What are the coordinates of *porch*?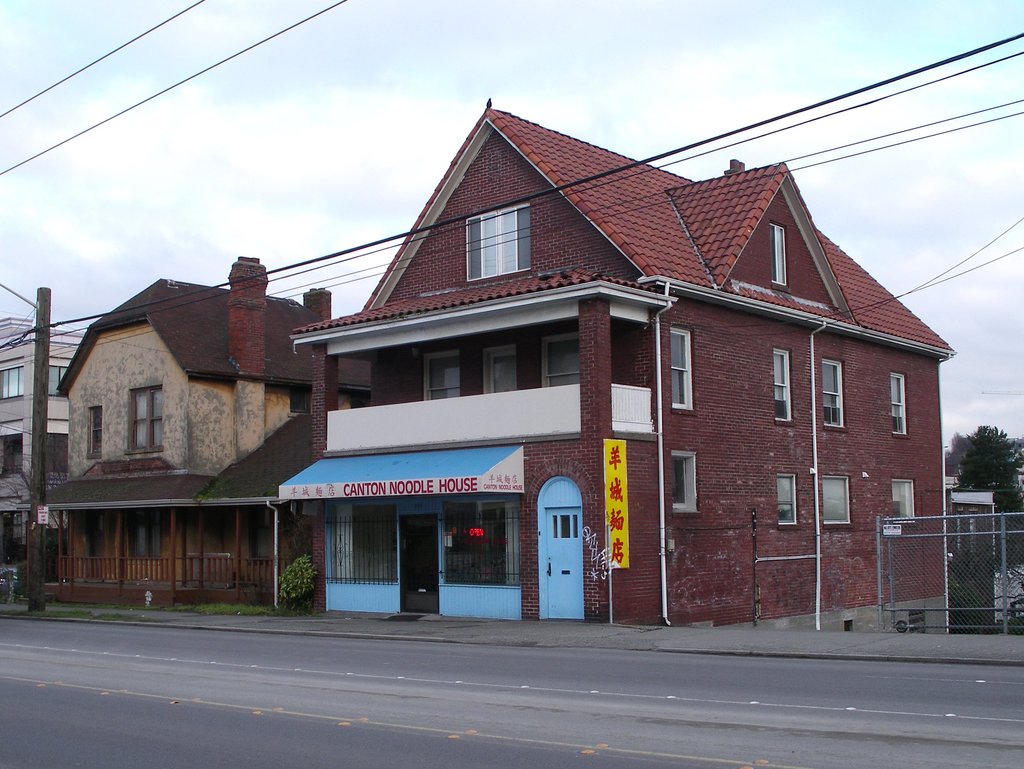
locate(17, 576, 274, 604).
